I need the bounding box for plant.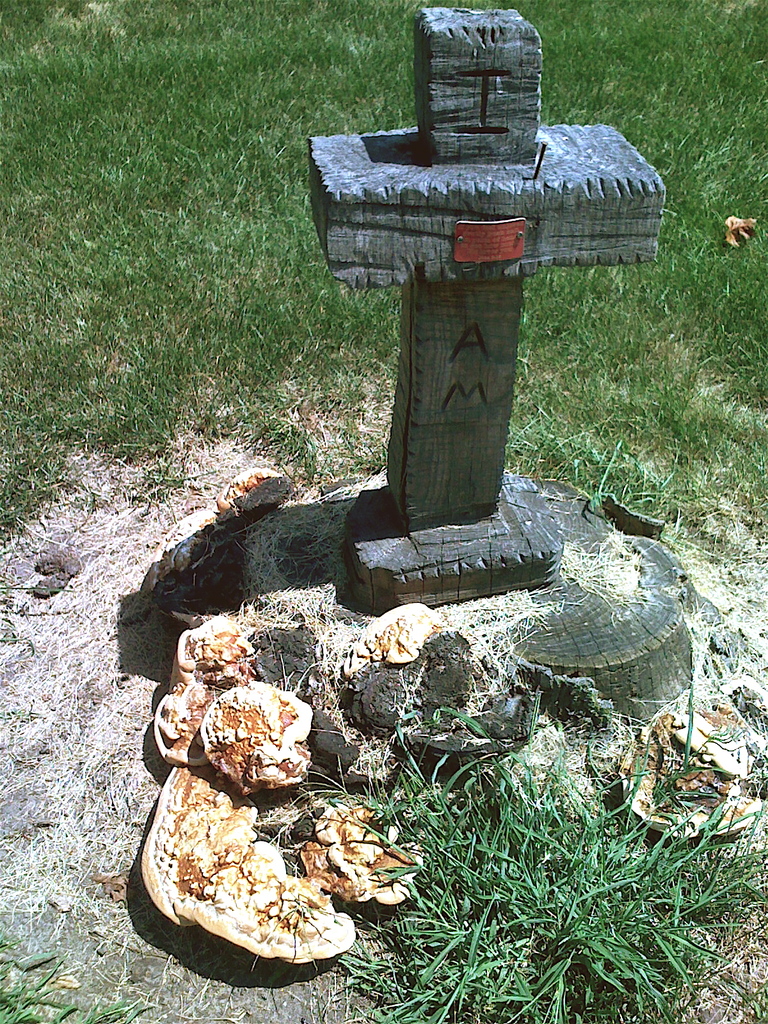
Here it is: locate(321, 696, 754, 1005).
